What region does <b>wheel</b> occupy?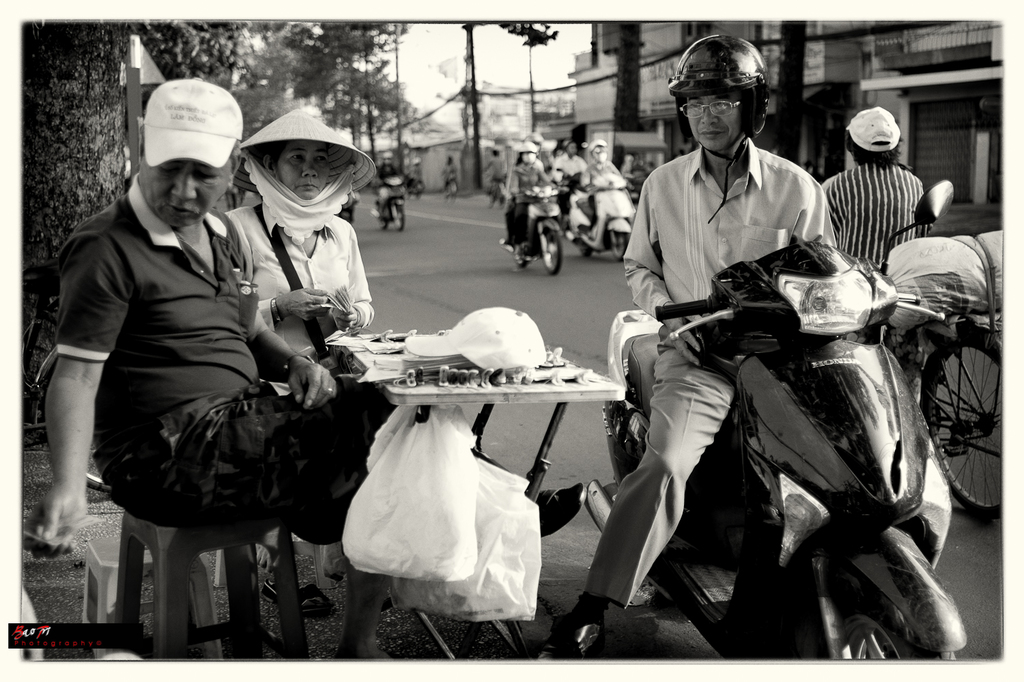
x1=610, y1=225, x2=629, y2=261.
